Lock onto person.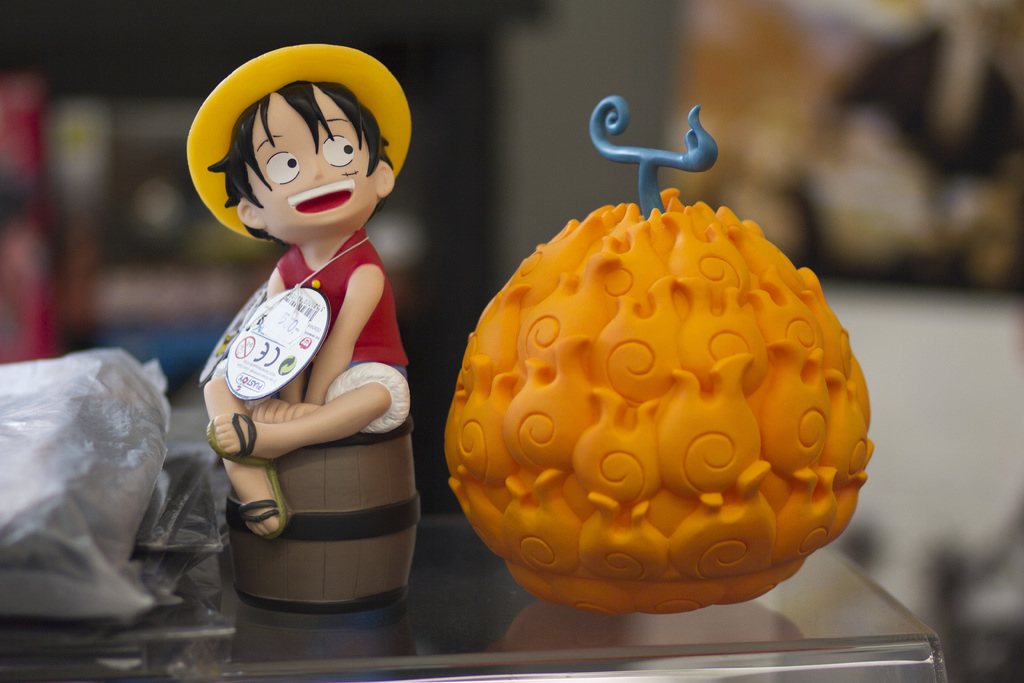
Locked: 177/11/428/663.
